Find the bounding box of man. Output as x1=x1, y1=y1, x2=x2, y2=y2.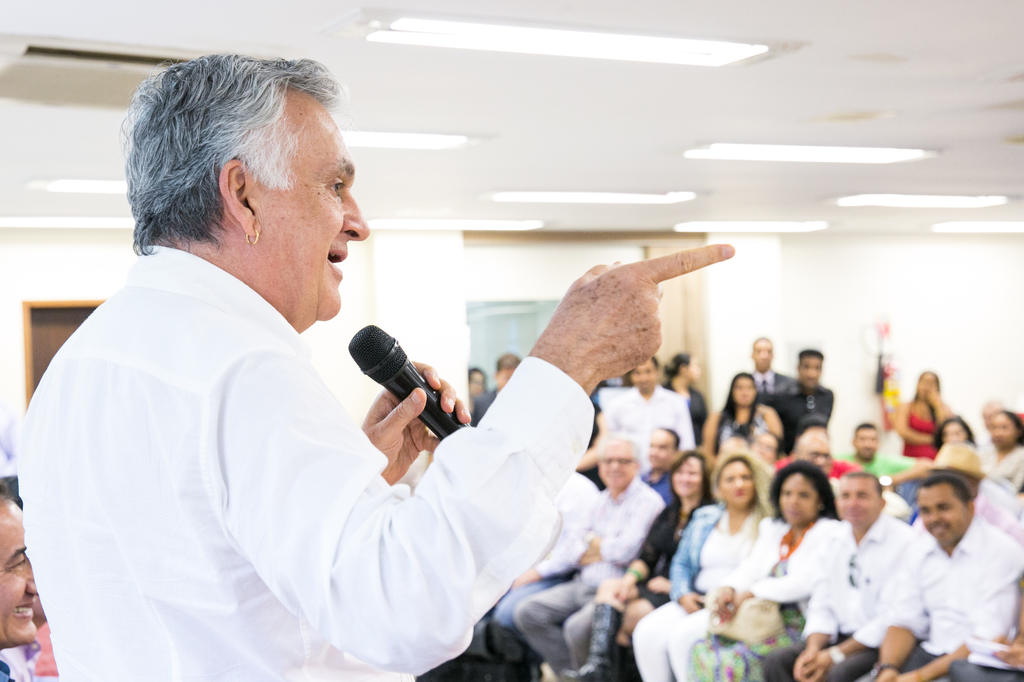
x1=510, y1=430, x2=666, y2=678.
